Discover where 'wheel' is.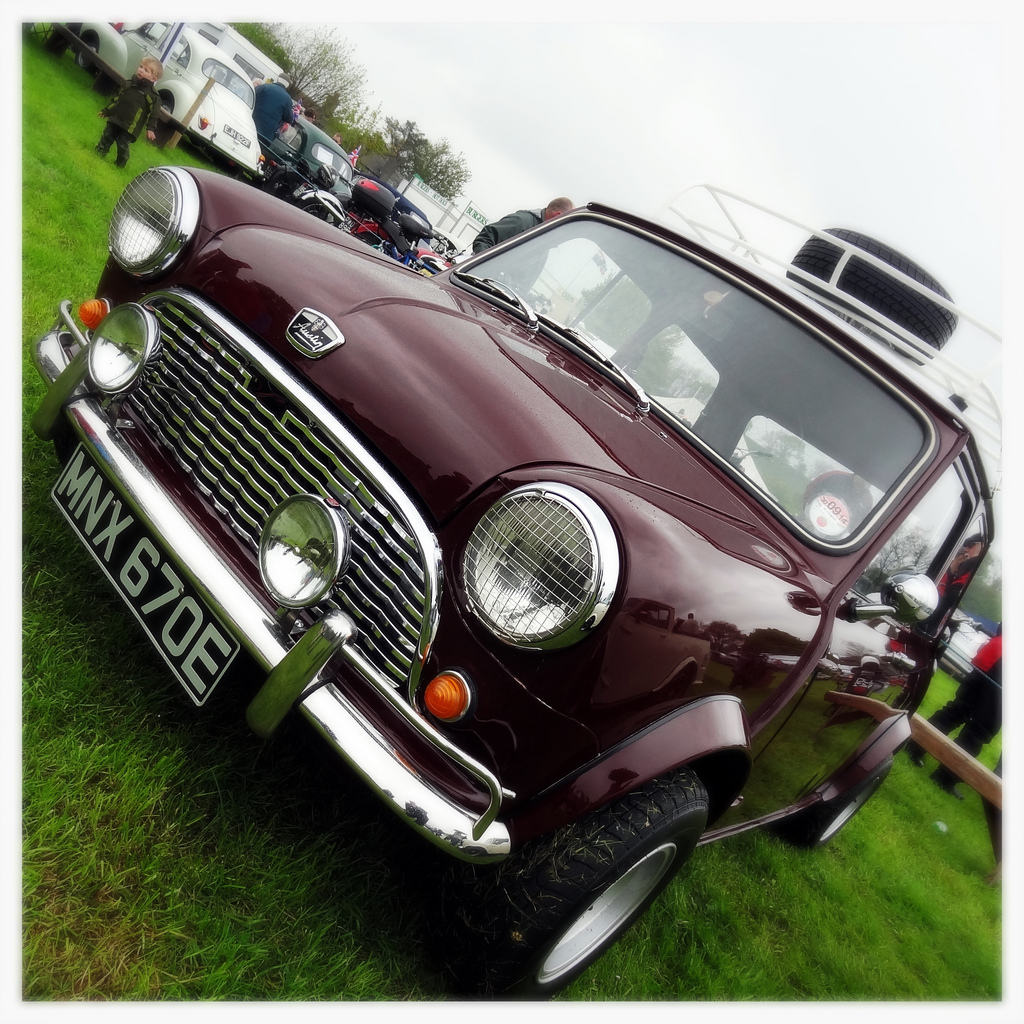
Discovered at [451, 765, 713, 1005].
